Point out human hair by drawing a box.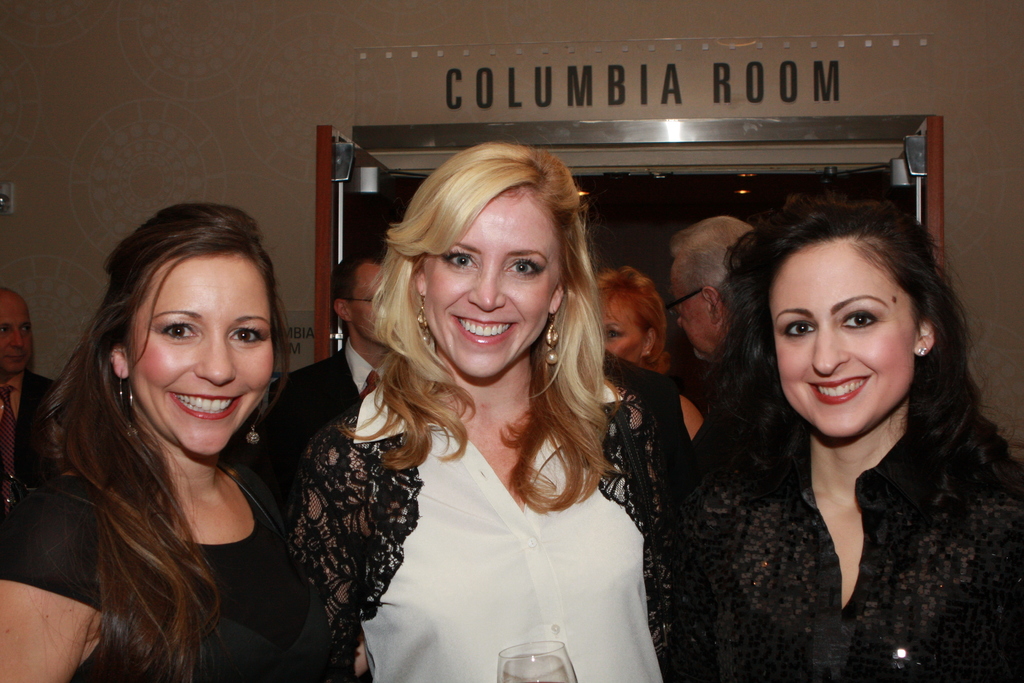
select_region(697, 184, 989, 520).
